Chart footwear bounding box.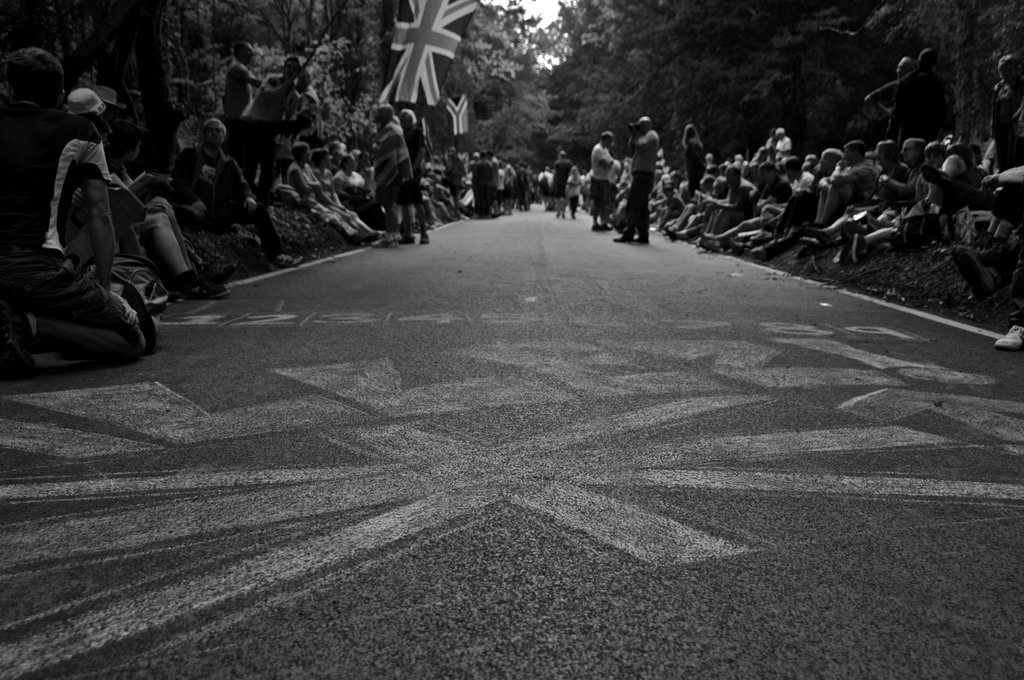
Charted: [506,209,513,215].
